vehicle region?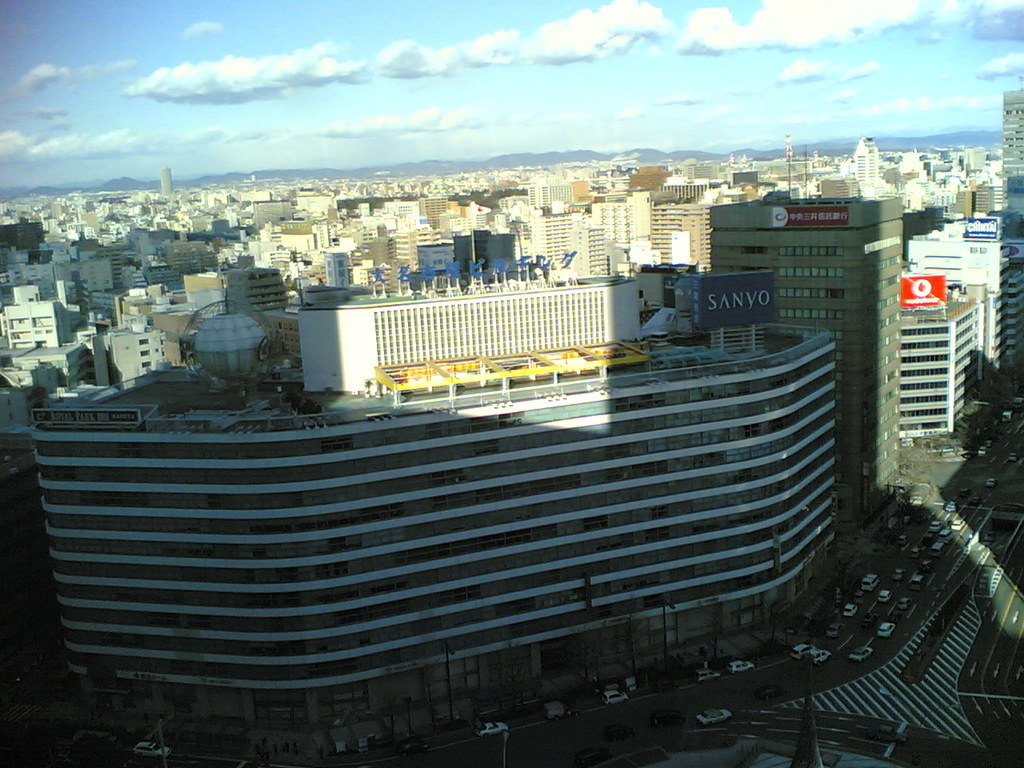
select_region(790, 641, 818, 659)
